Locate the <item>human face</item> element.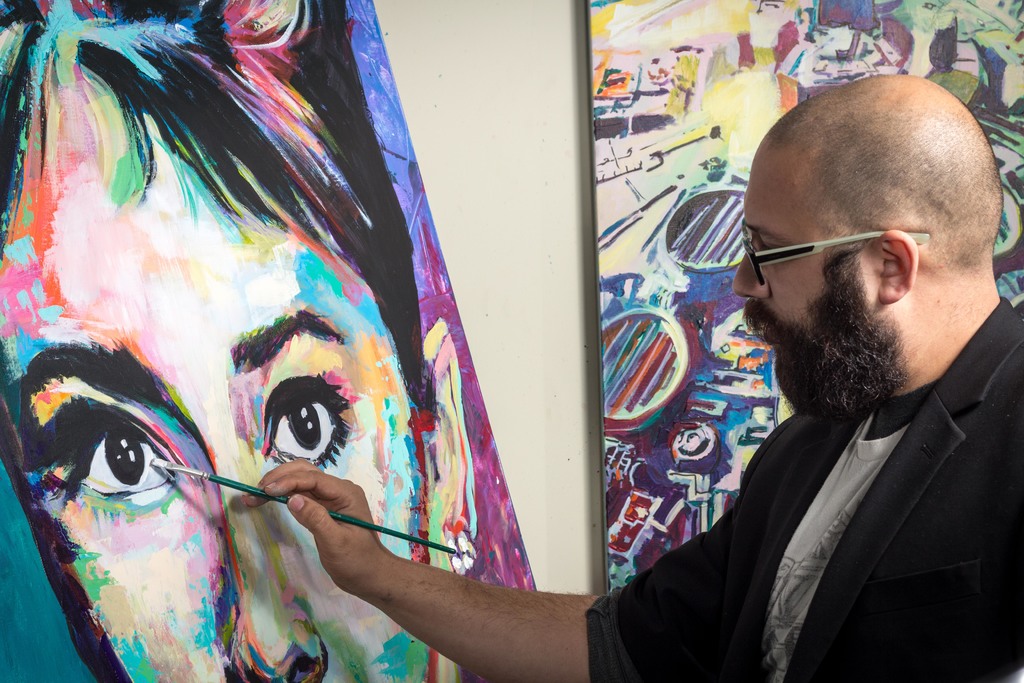
Element bbox: box=[732, 159, 880, 408].
